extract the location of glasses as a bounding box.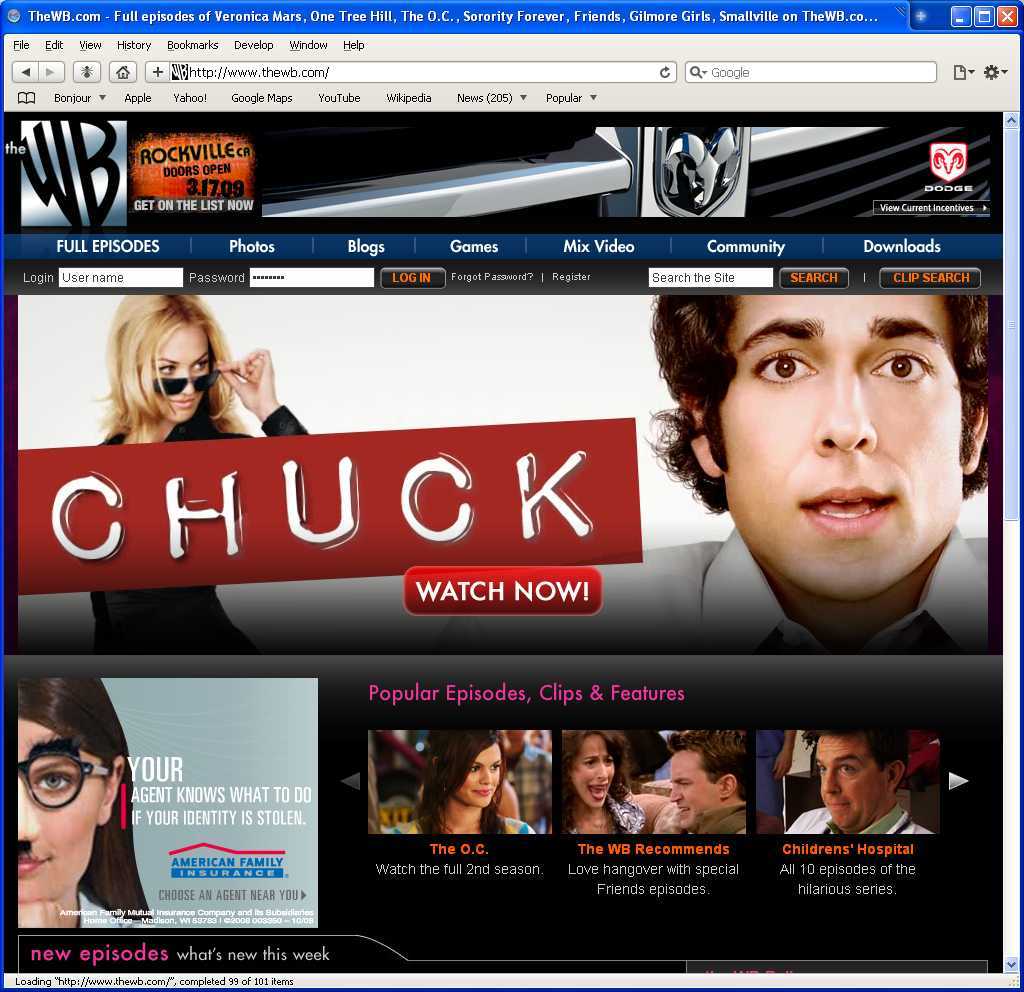
{"x1": 12, "y1": 748, "x2": 109, "y2": 805}.
